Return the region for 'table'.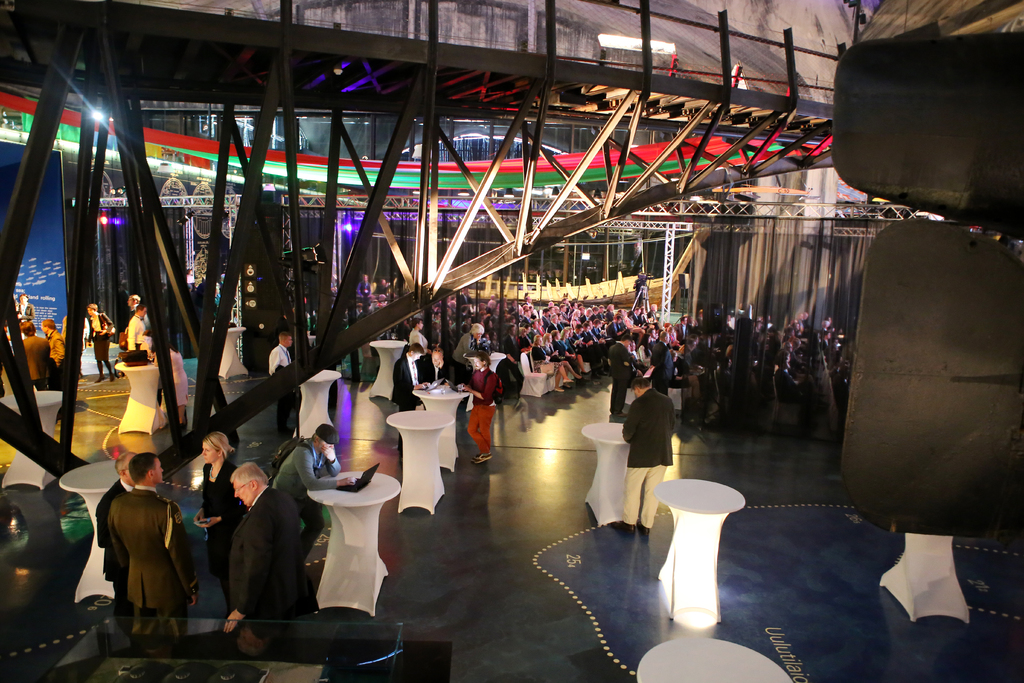
BBox(308, 470, 400, 618).
